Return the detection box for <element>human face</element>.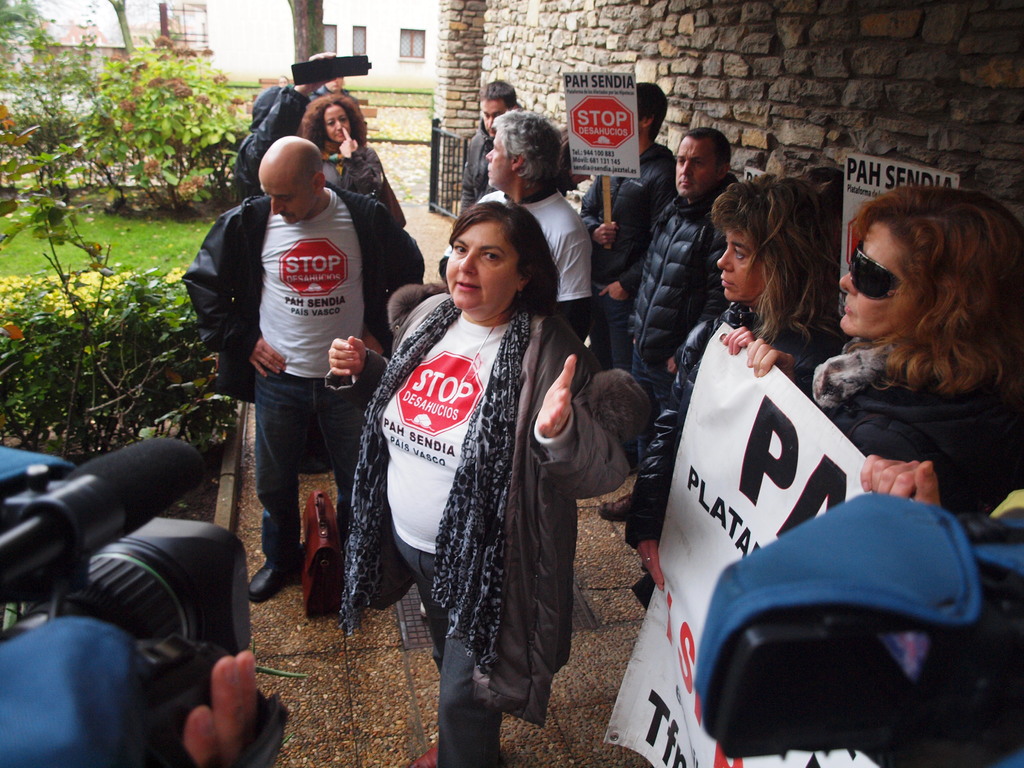
x1=270 y1=189 x2=310 y2=219.
